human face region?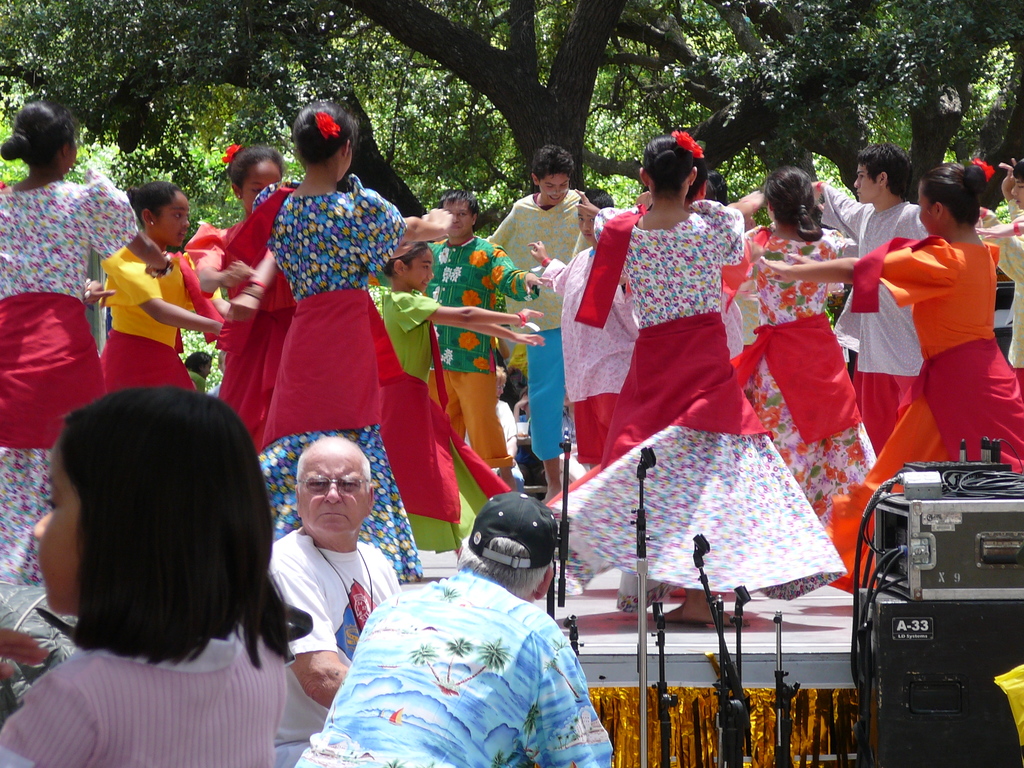
[left=298, top=449, right=372, bottom=533]
